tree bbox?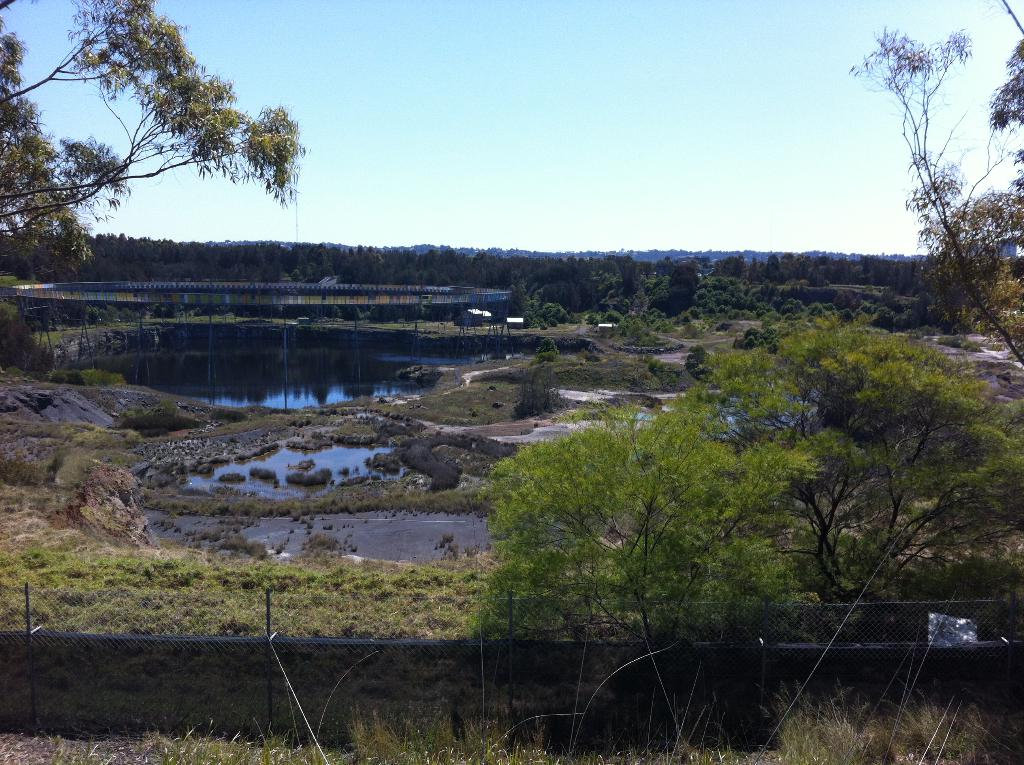
box=[682, 312, 1023, 650]
